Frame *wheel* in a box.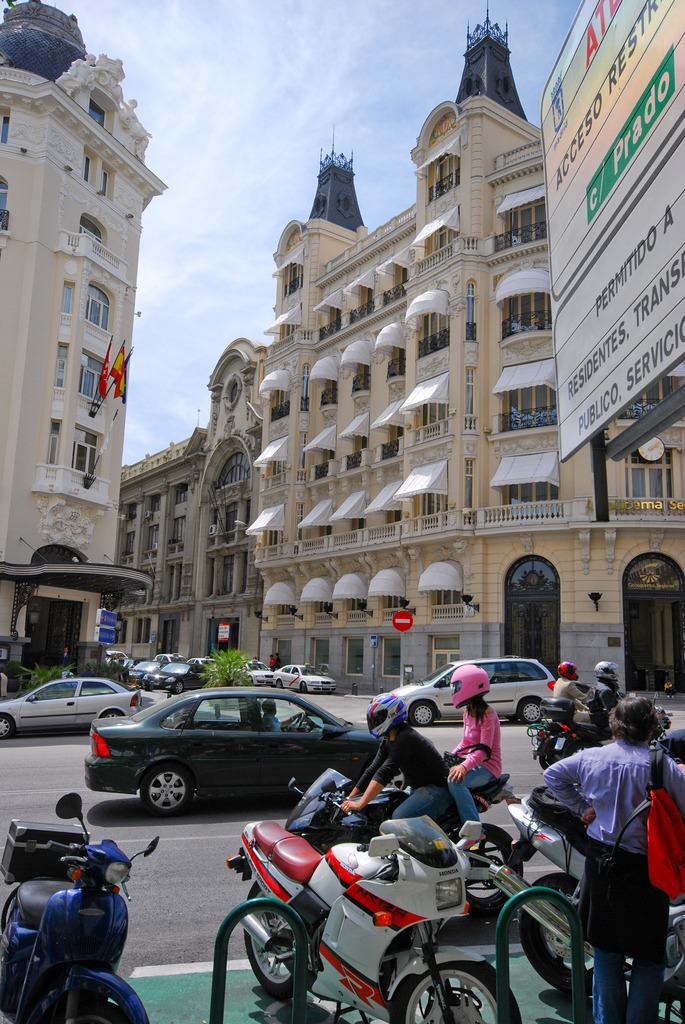
detection(241, 876, 315, 995).
